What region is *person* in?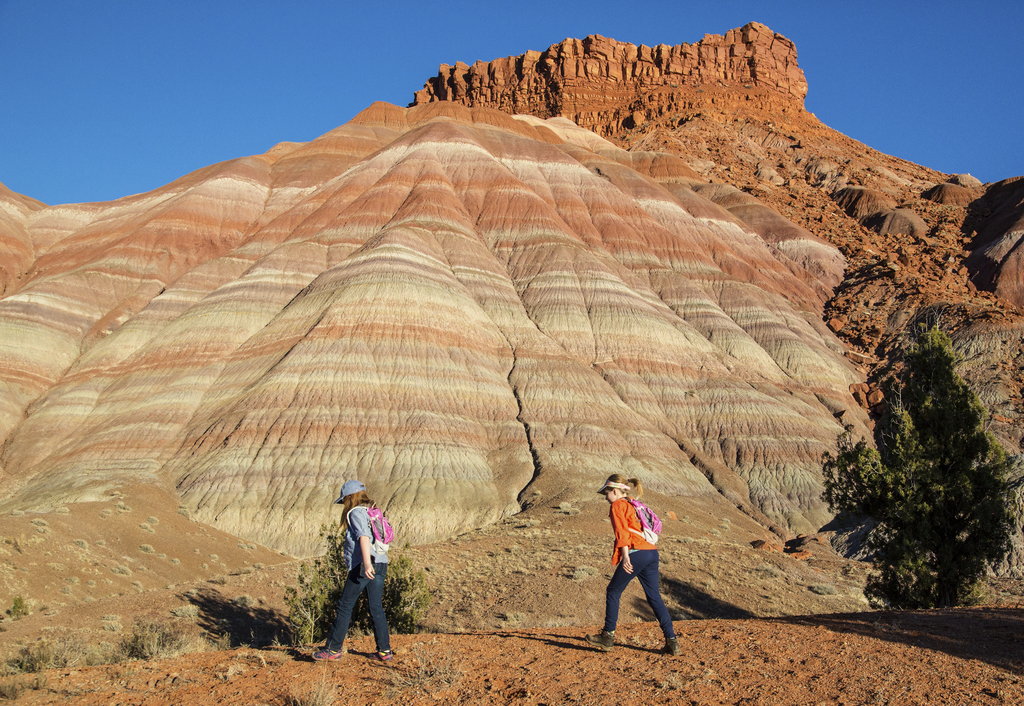
l=601, t=471, r=681, b=651.
